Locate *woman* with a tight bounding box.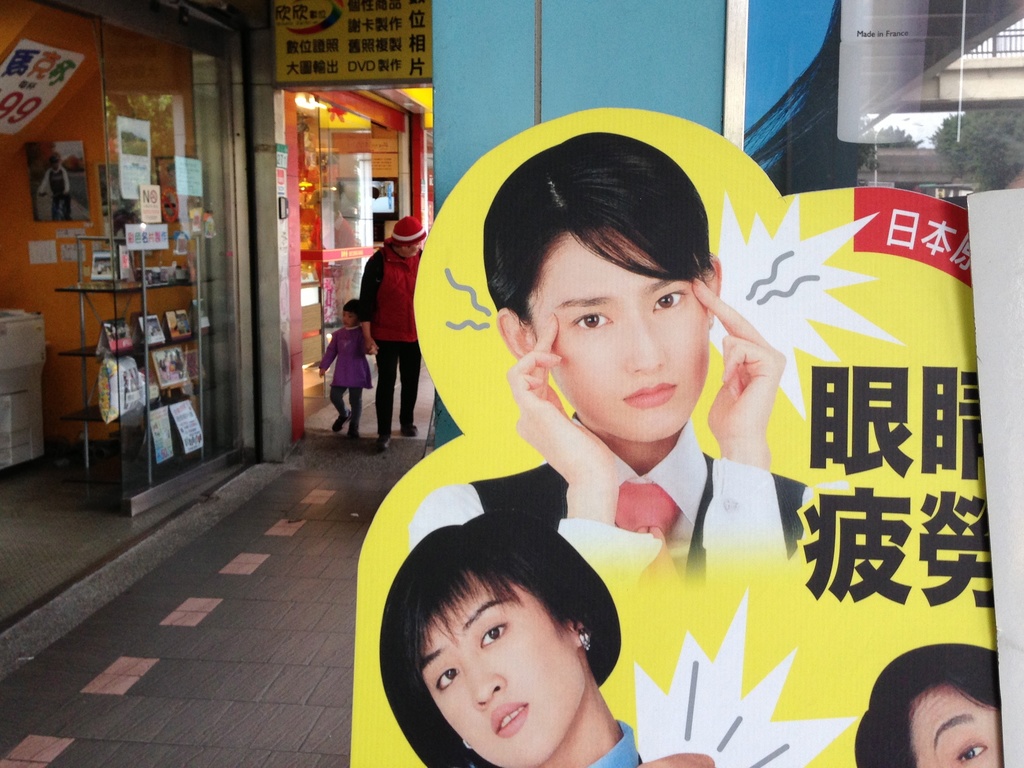
(380, 505, 716, 767).
